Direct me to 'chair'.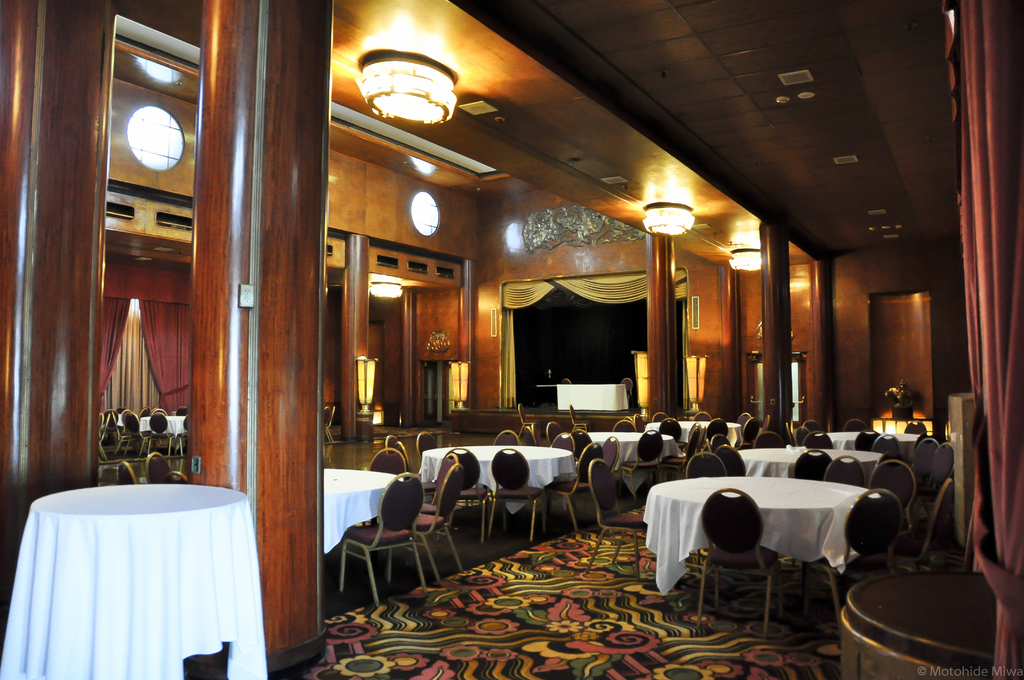
Direction: {"x1": 707, "y1": 446, "x2": 745, "y2": 474}.
